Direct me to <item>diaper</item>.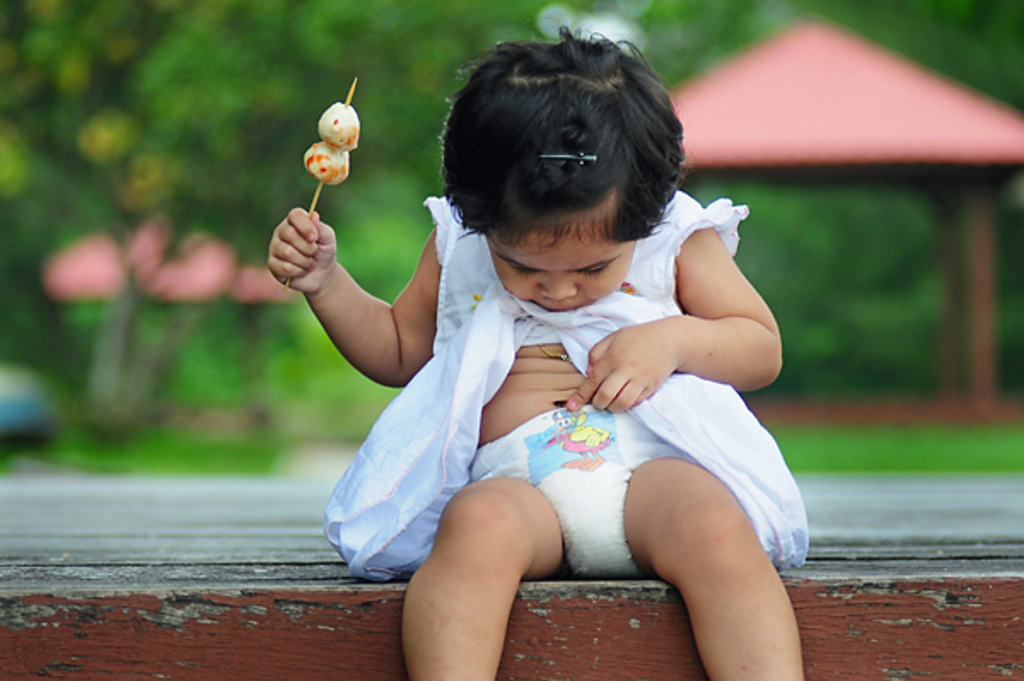
Direction: <bbox>466, 405, 689, 579</bbox>.
